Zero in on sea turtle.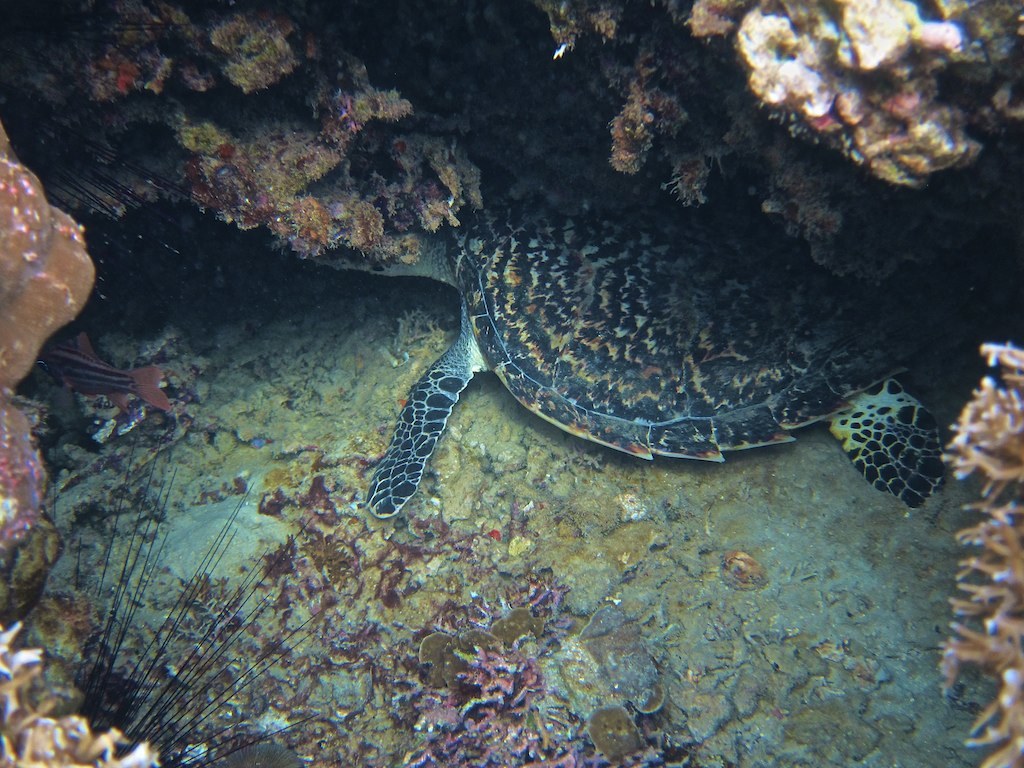
Zeroed in: box=[299, 160, 967, 527].
